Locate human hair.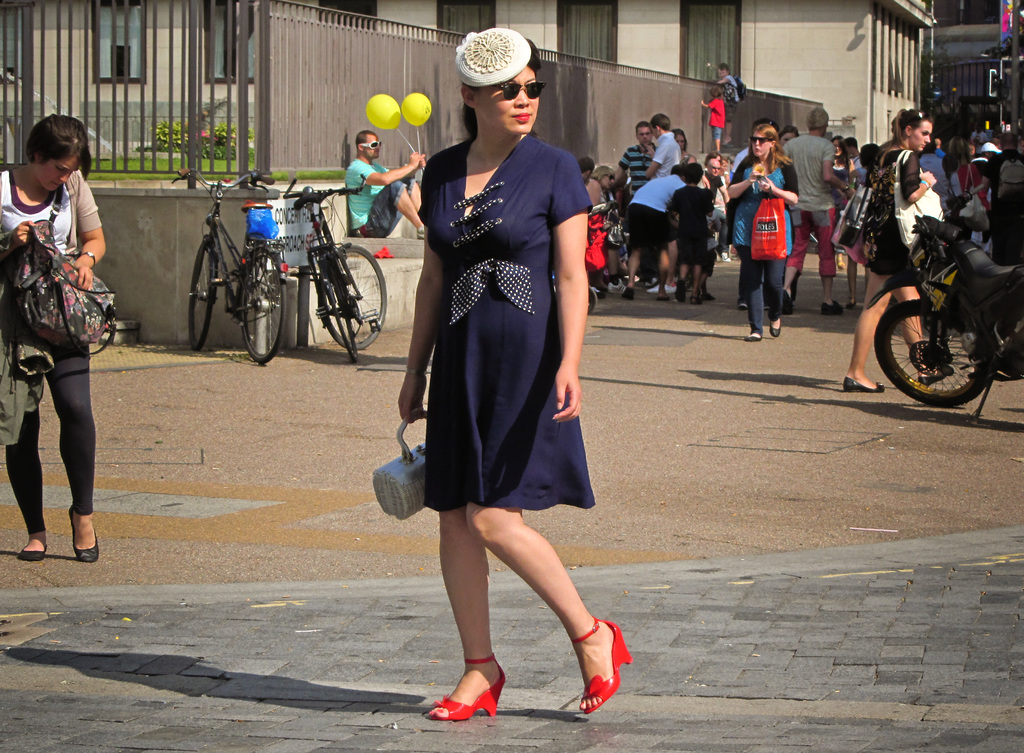
Bounding box: crop(20, 98, 86, 187).
